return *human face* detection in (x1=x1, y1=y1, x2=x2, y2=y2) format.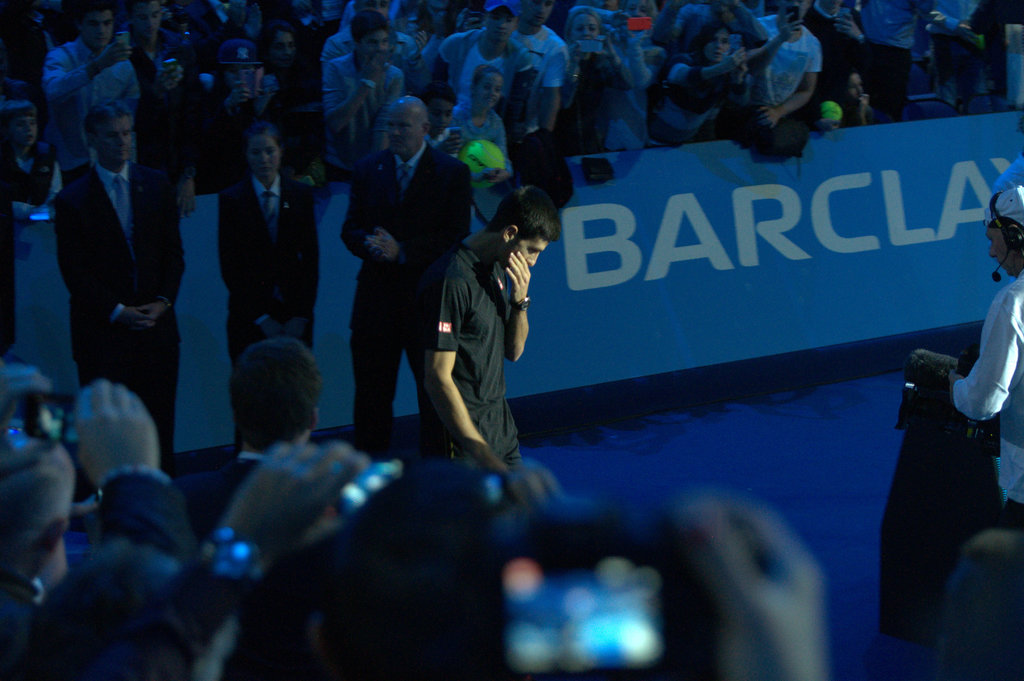
(x1=517, y1=243, x2=546, y2=266).
